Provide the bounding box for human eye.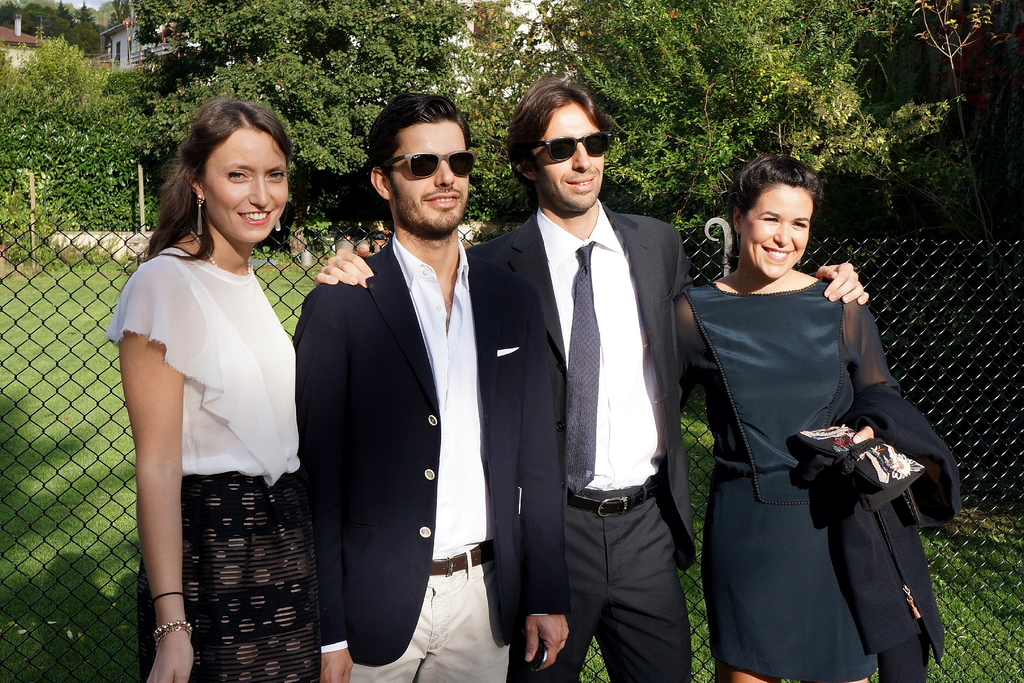
x1=760, y1=215, x2=778, y2=226.
